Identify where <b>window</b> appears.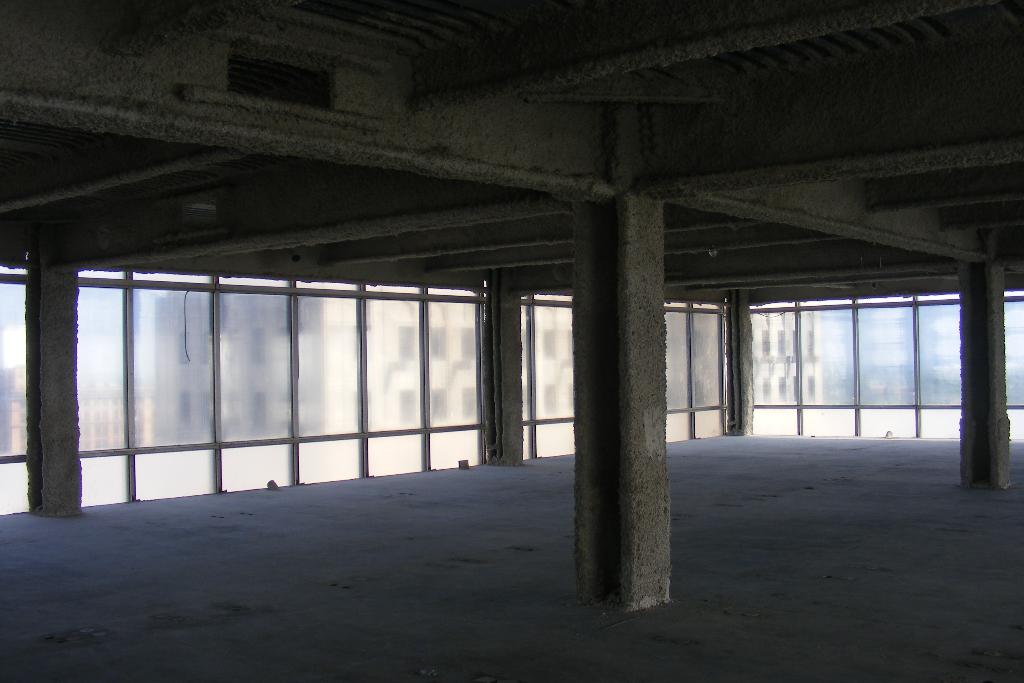
Appears at (x1=45, y1=234, x2=557, y2=495).
